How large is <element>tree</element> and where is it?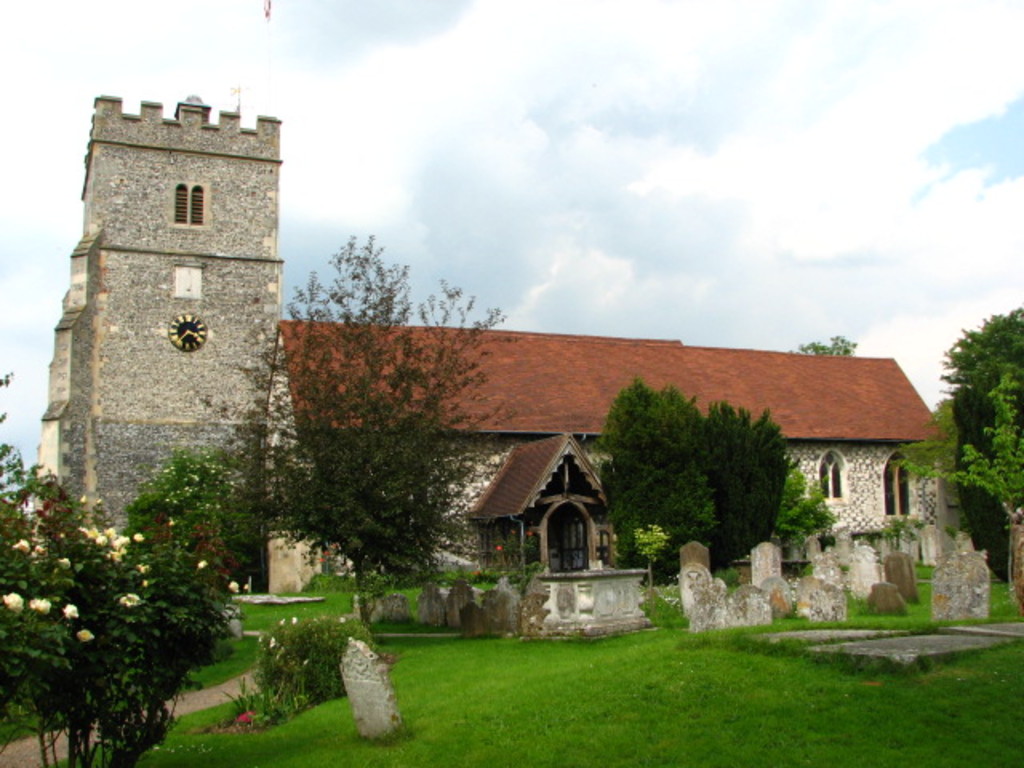
Bounding box: <region>16, 458, 245, 738</region>.
